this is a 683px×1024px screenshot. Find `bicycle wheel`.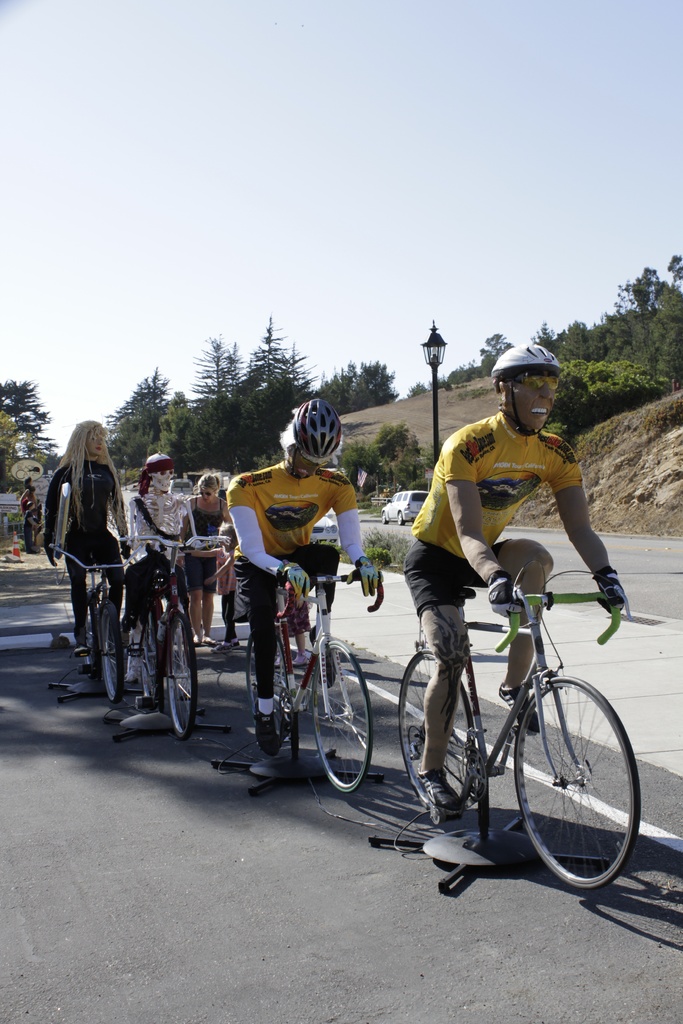
Bounding box: 139, 612, 169, 706.
